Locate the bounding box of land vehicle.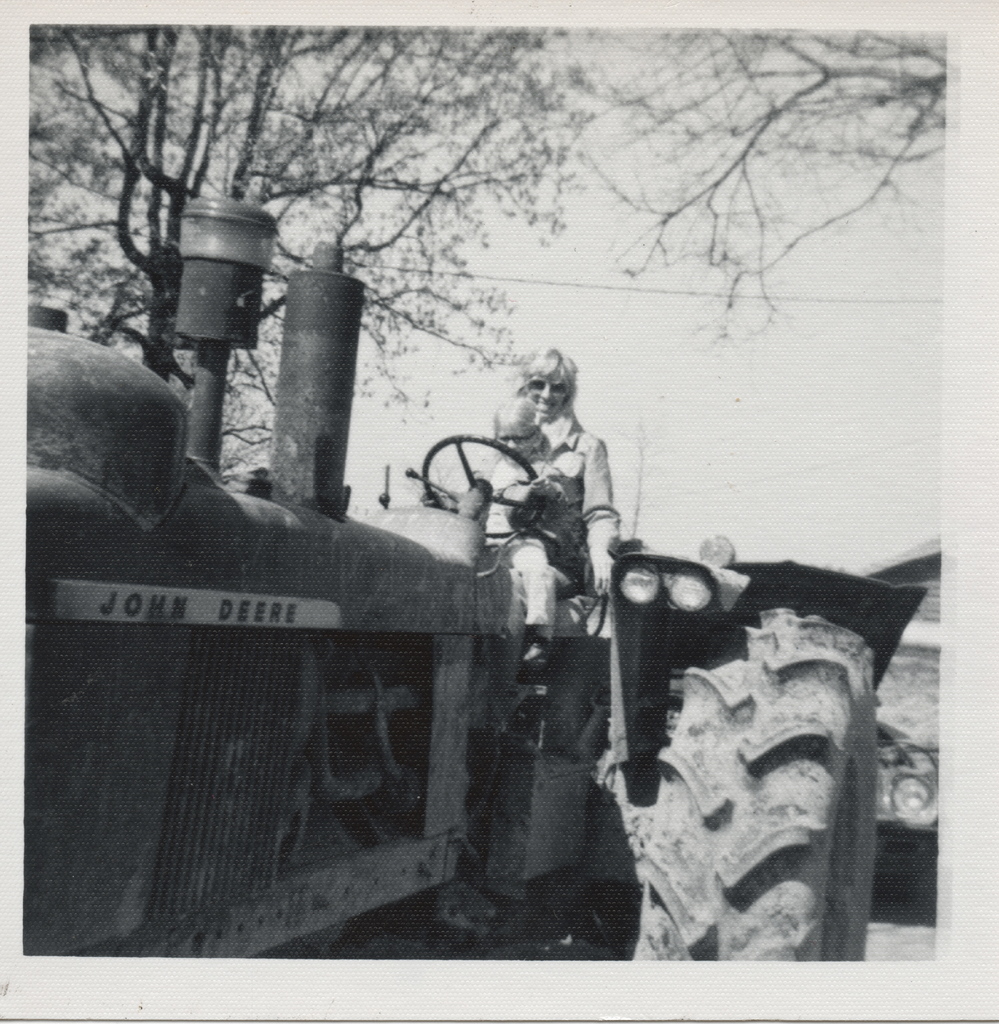
Bounding box: bbox=[8, 219, 971, 1004].
